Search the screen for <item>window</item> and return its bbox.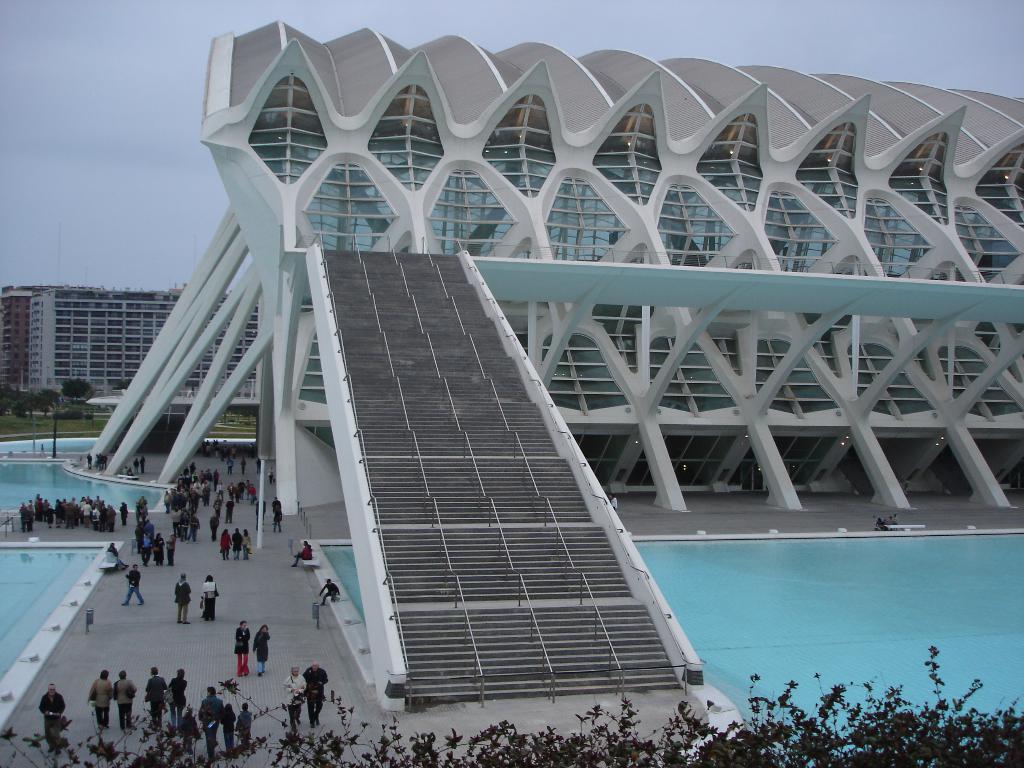
Found: [307,164,401,252].
